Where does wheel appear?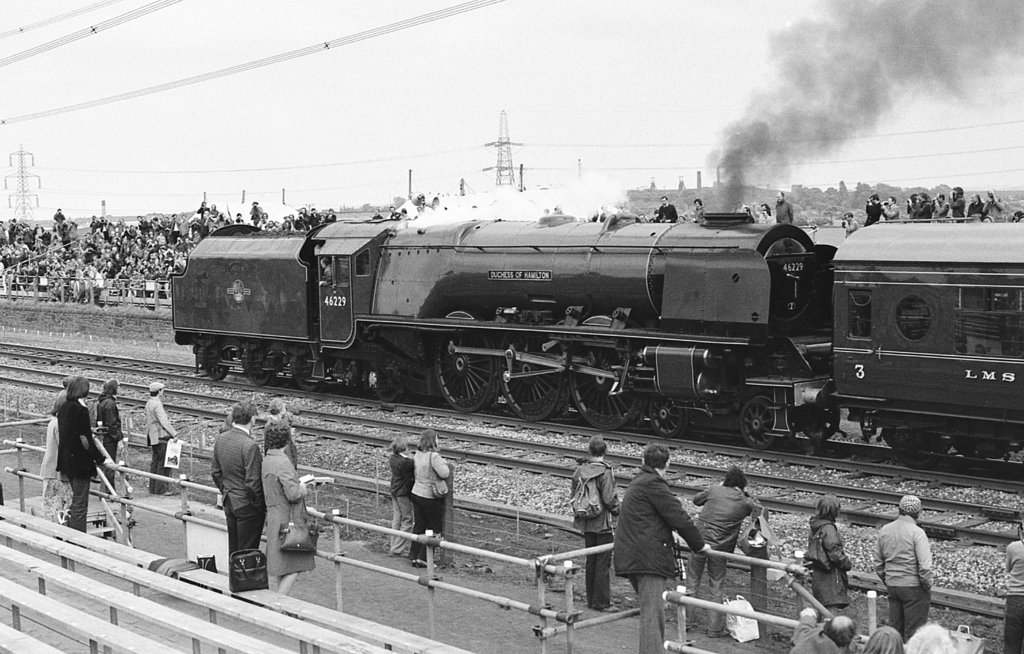
Appears at bbox(883, 430, 934, 451).
